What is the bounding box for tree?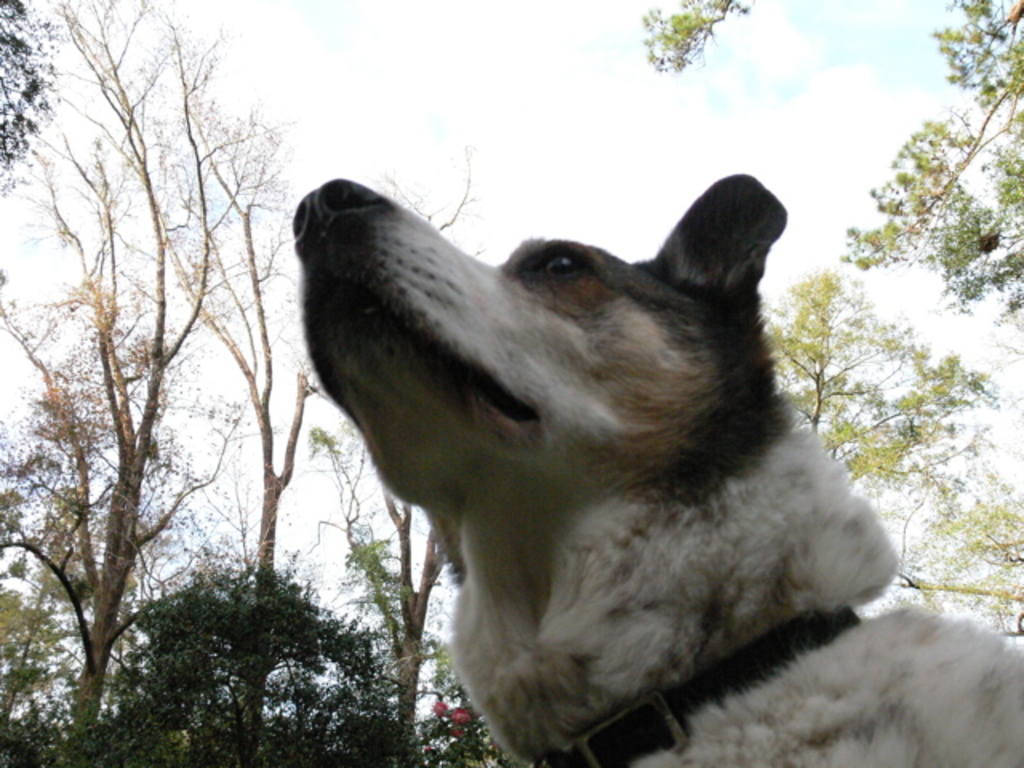
[45,0,326,766].
